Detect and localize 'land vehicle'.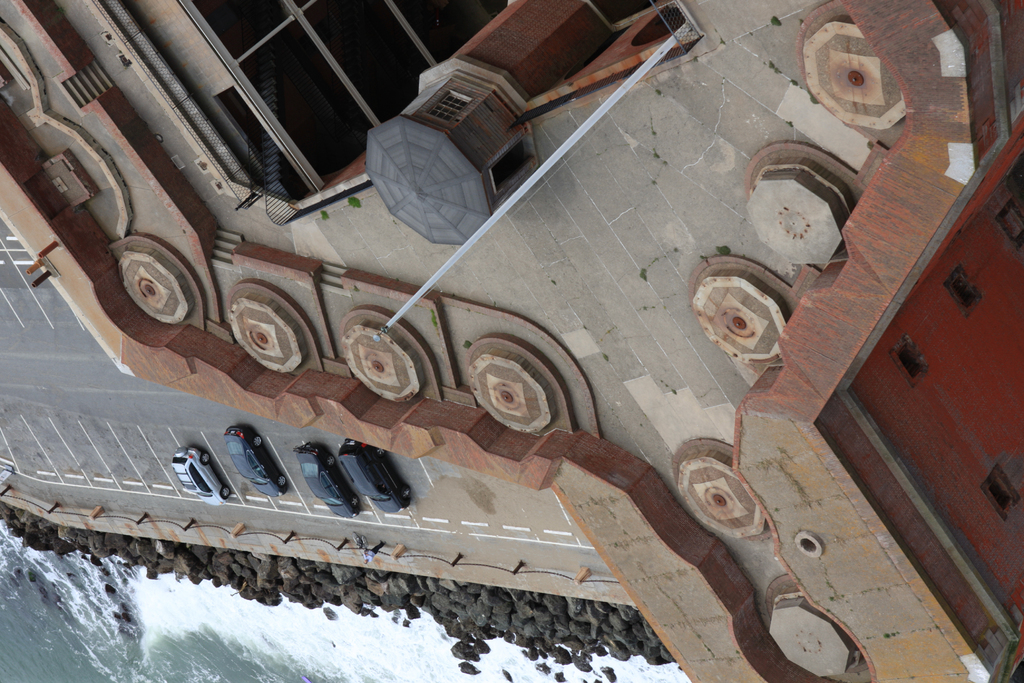
Localized at <bbox>226, 428, 289, 502</bbox>.
